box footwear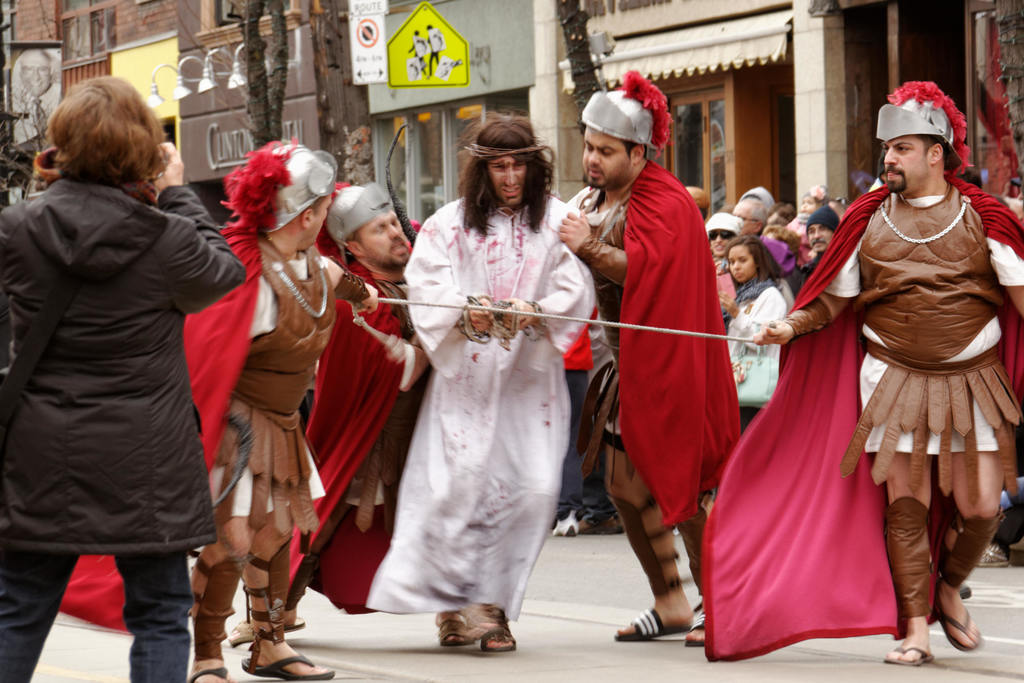
box(478, 611, 516, 652)
